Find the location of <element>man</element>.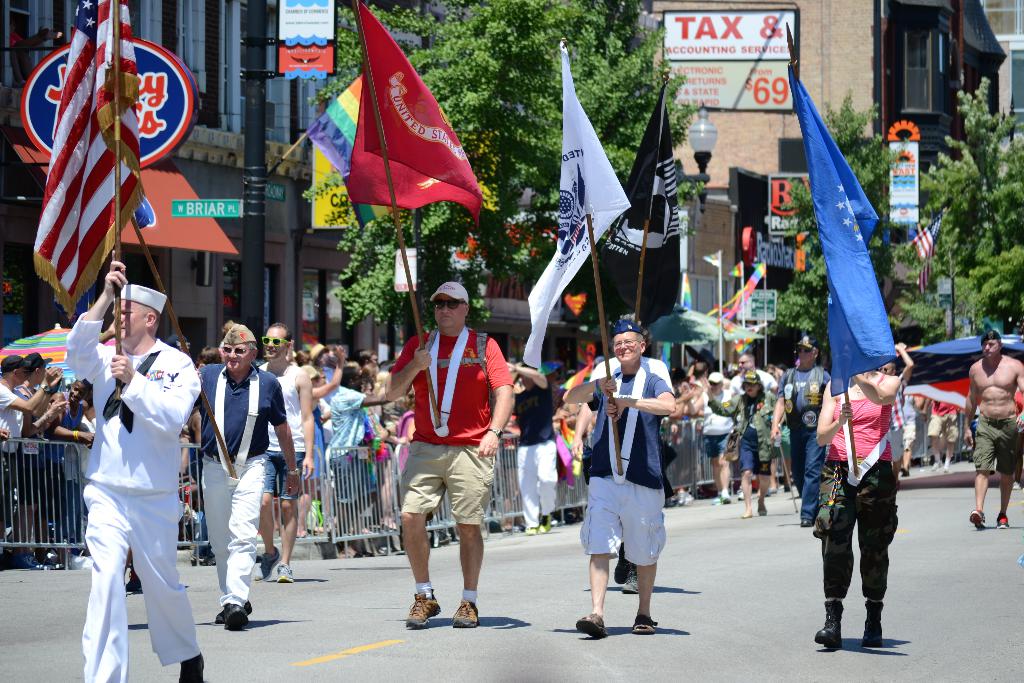
Location: (x1=331, y1=364, x2=395, y2=559).
